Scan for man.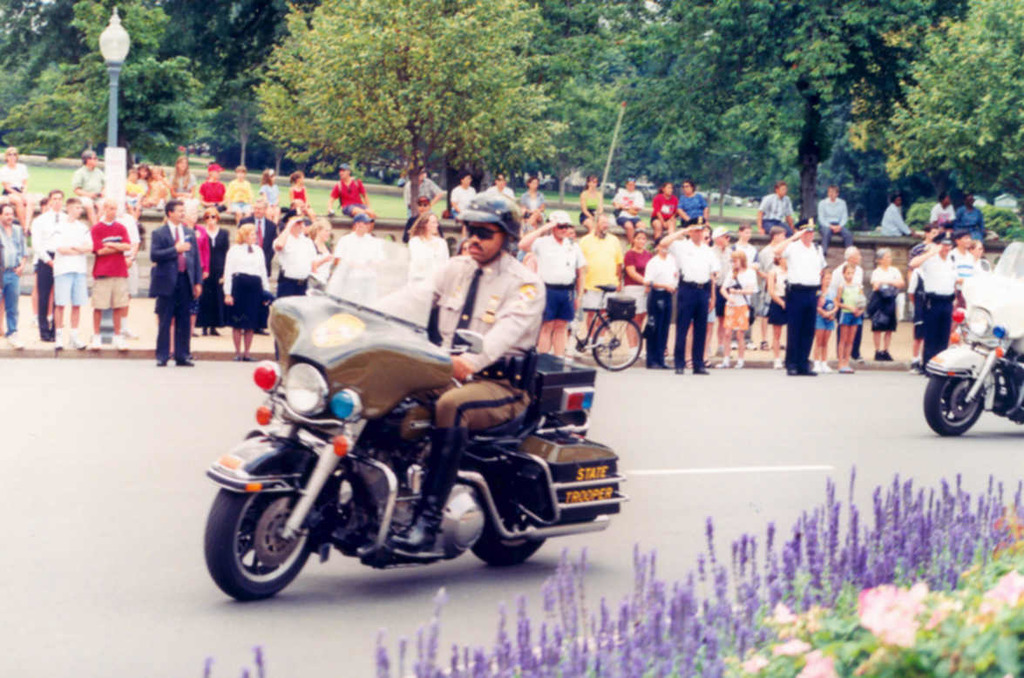
Scan result: (268,206,317,363).
